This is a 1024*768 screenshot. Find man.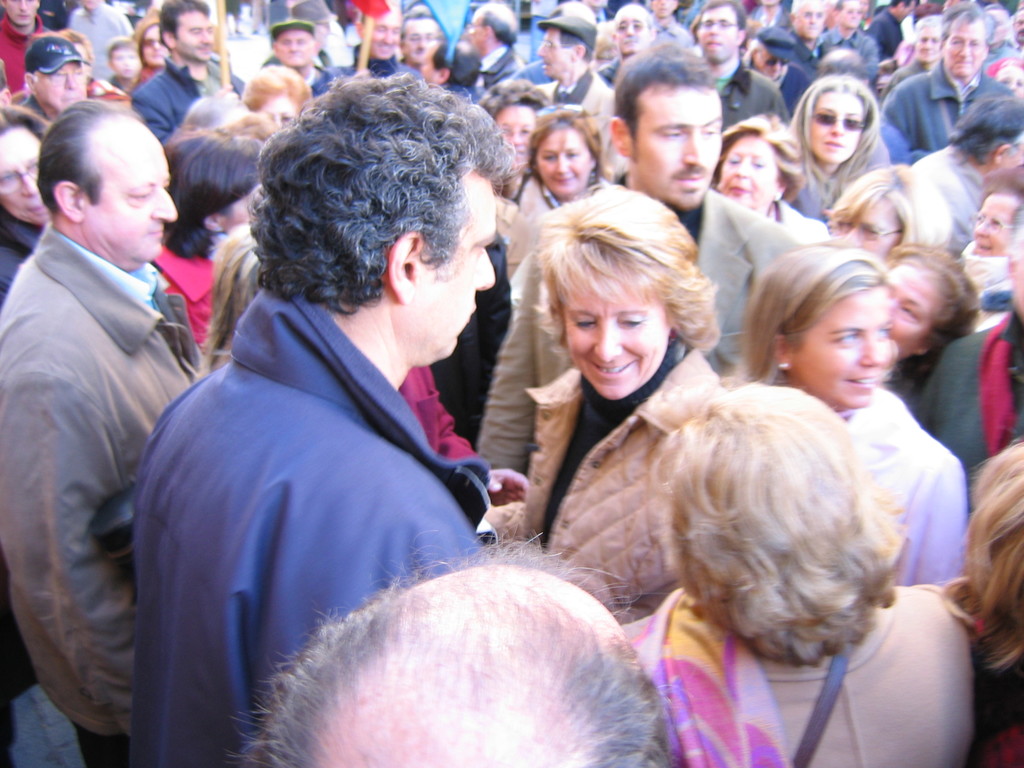
Bounding box: x1=977 y1=3 x2=1020 y2=72.
